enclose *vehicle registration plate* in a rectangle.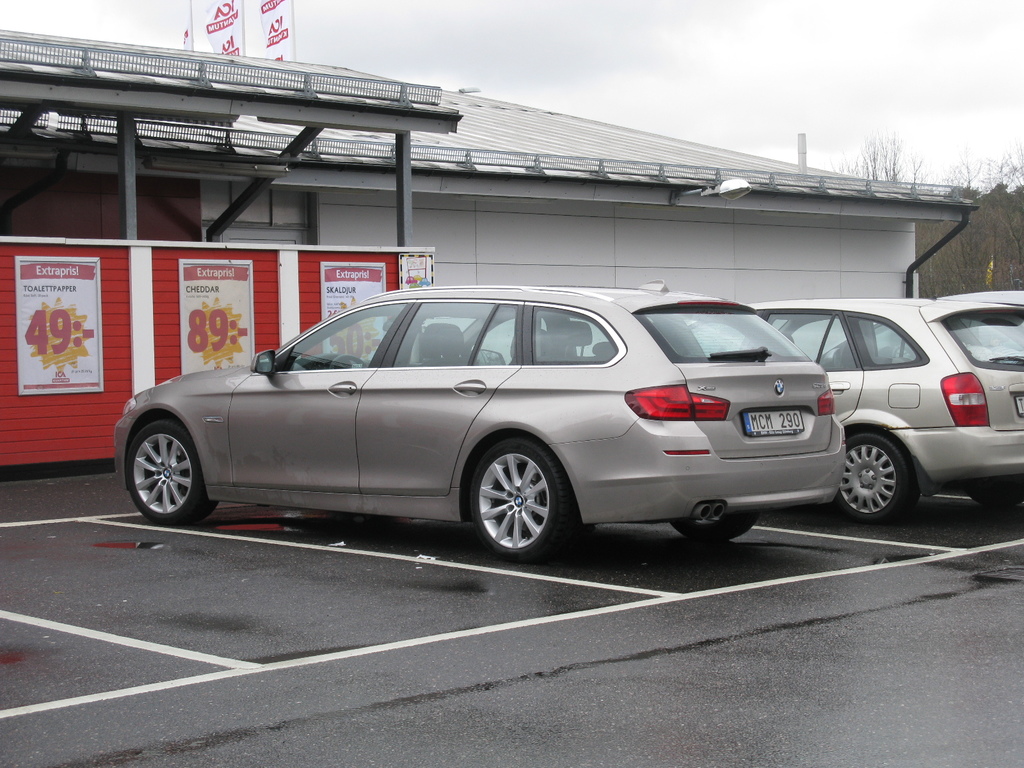
(left=1012, top=392, right=1023, bottom=420).
